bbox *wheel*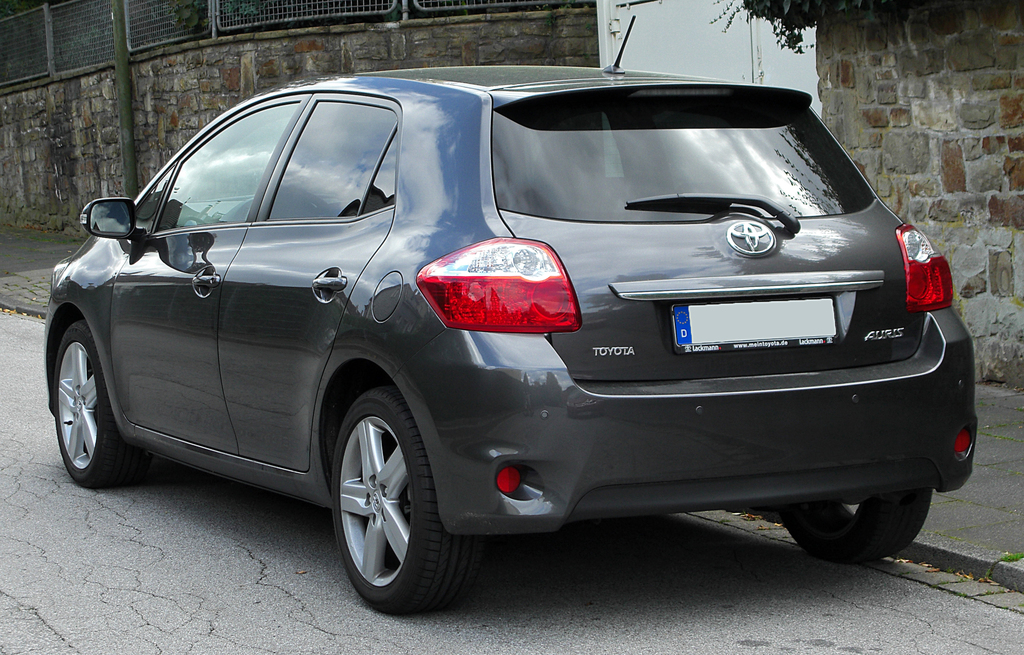
<bbox>56, 316, 131, 496</bbox>
